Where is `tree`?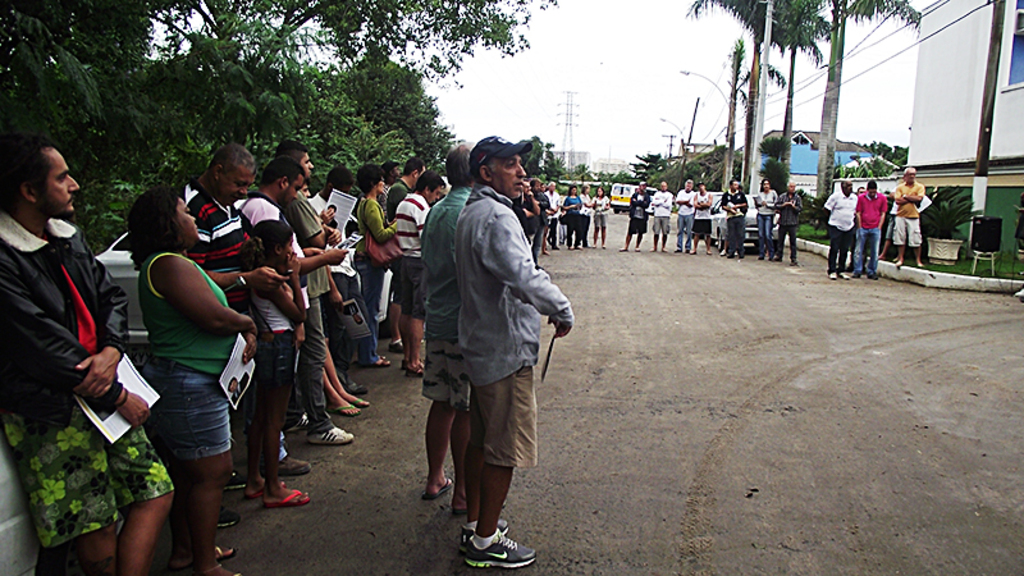
0:4:111:150.
